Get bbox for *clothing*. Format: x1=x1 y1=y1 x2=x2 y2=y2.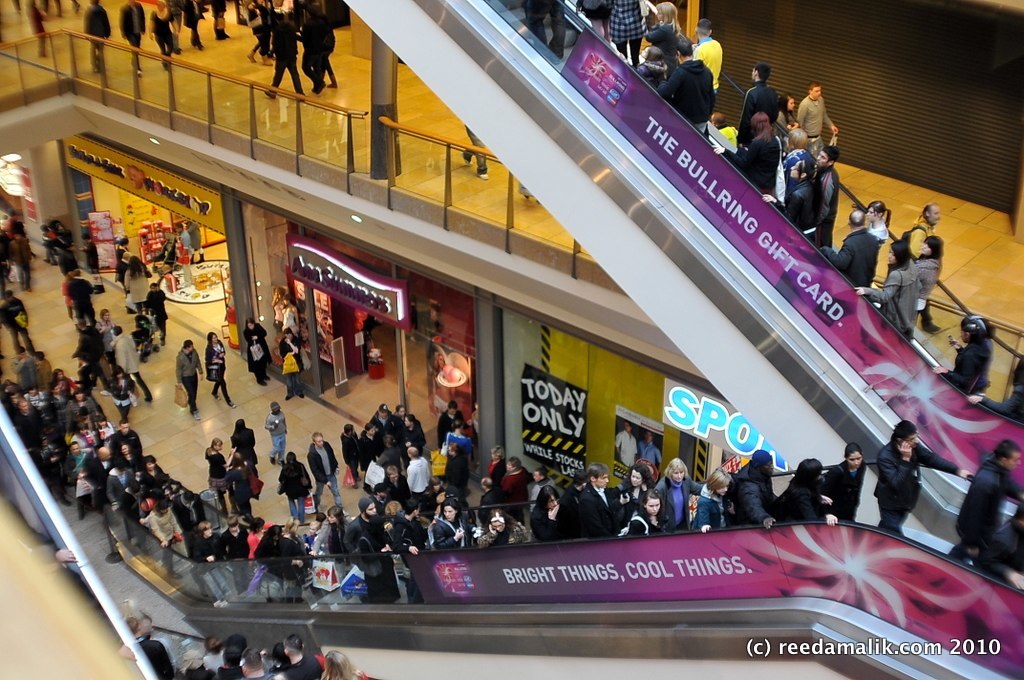
x1=821 y1=227 x2=880 y2=290.
